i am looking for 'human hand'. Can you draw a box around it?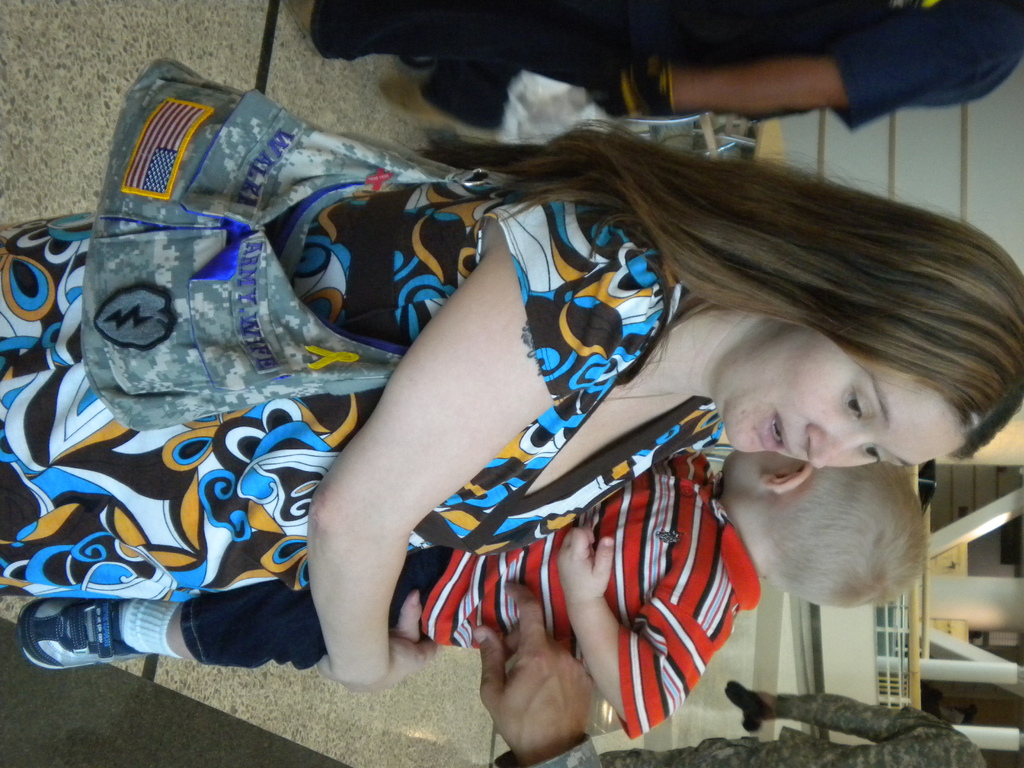
Sure, the bounding box is (x1=472, y1=612, x2=589, y2=733).
